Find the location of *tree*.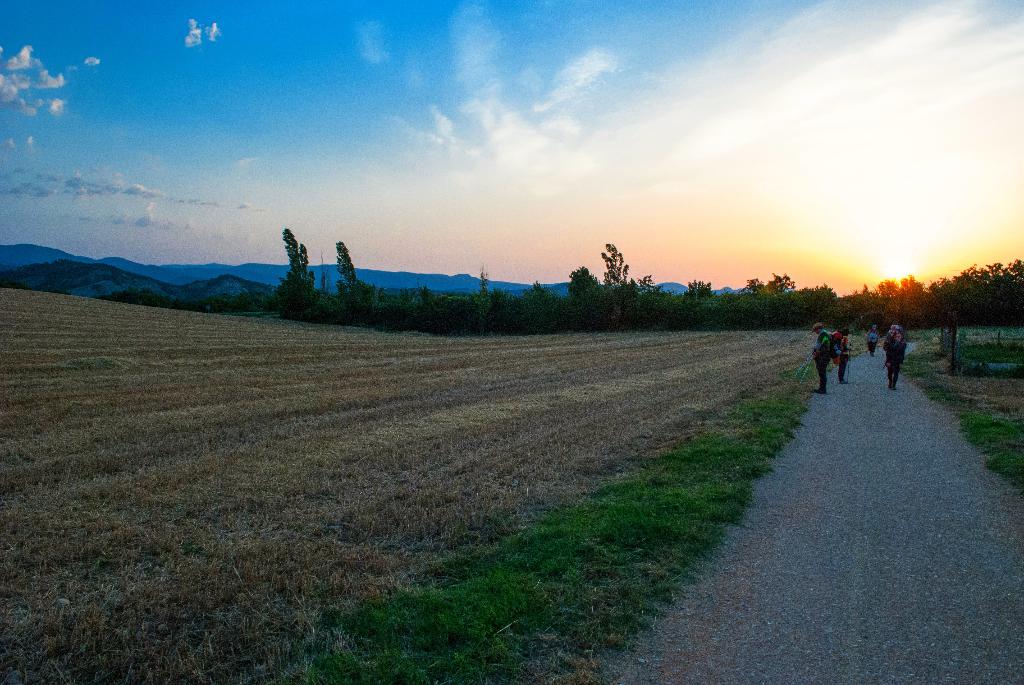
Location: 794/286/843/319.
